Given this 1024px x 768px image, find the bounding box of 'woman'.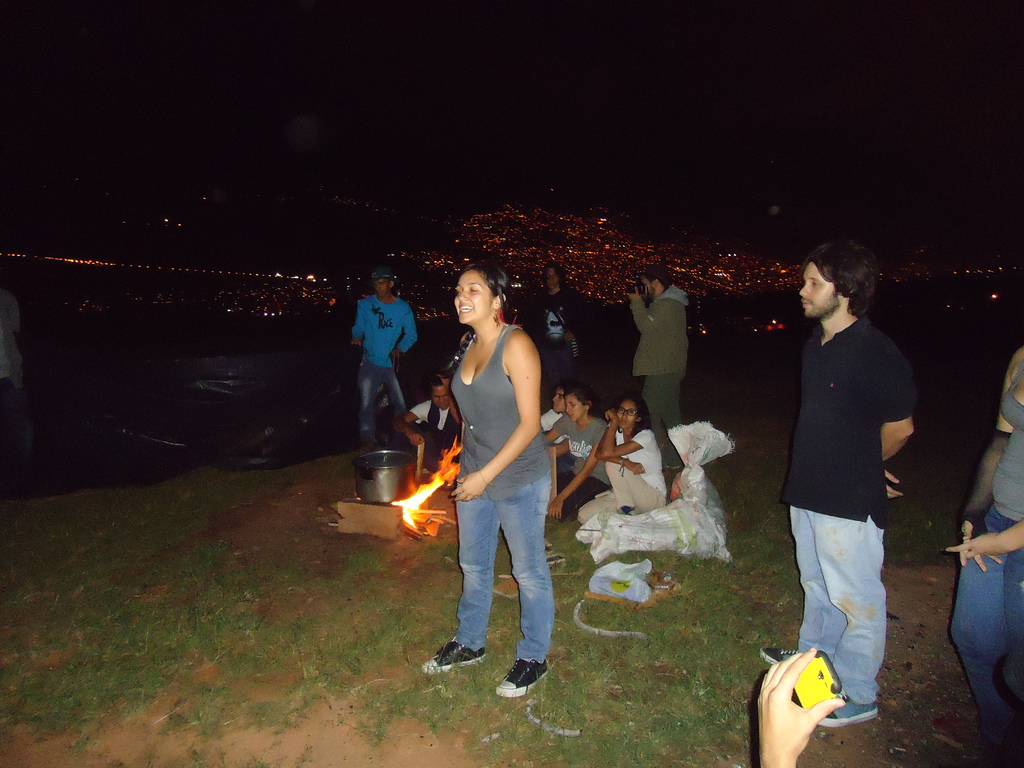
l=938, t=345, r=1023, b=767.
